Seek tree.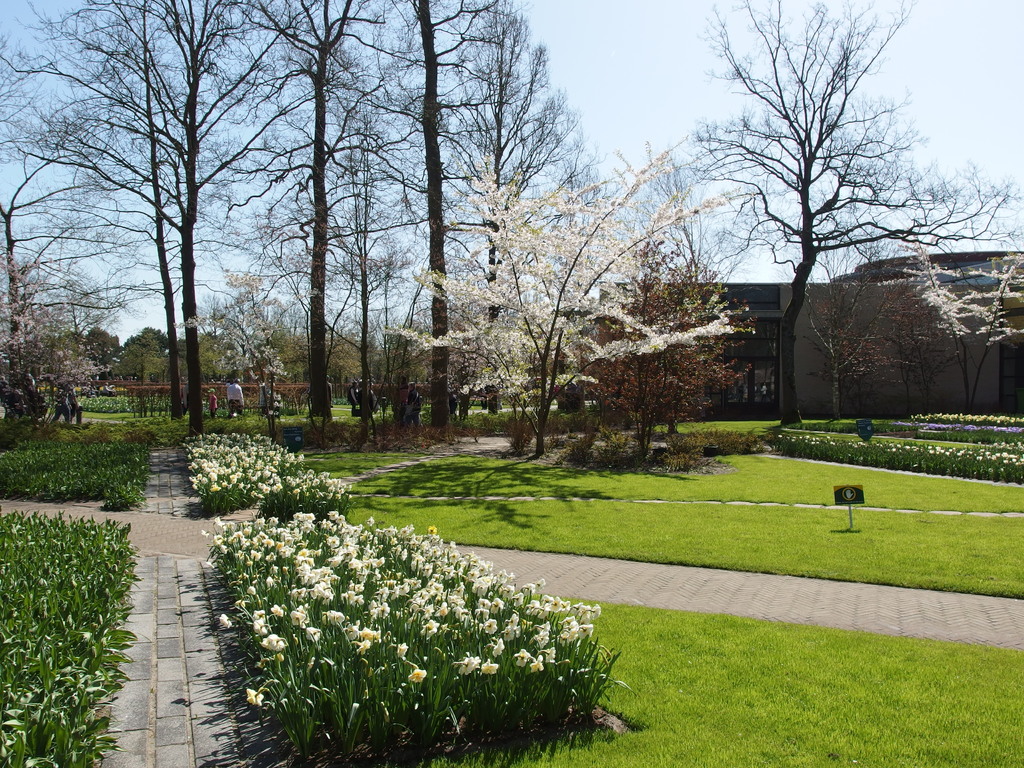
[left=815, top=265, right=954, bottom=437].
